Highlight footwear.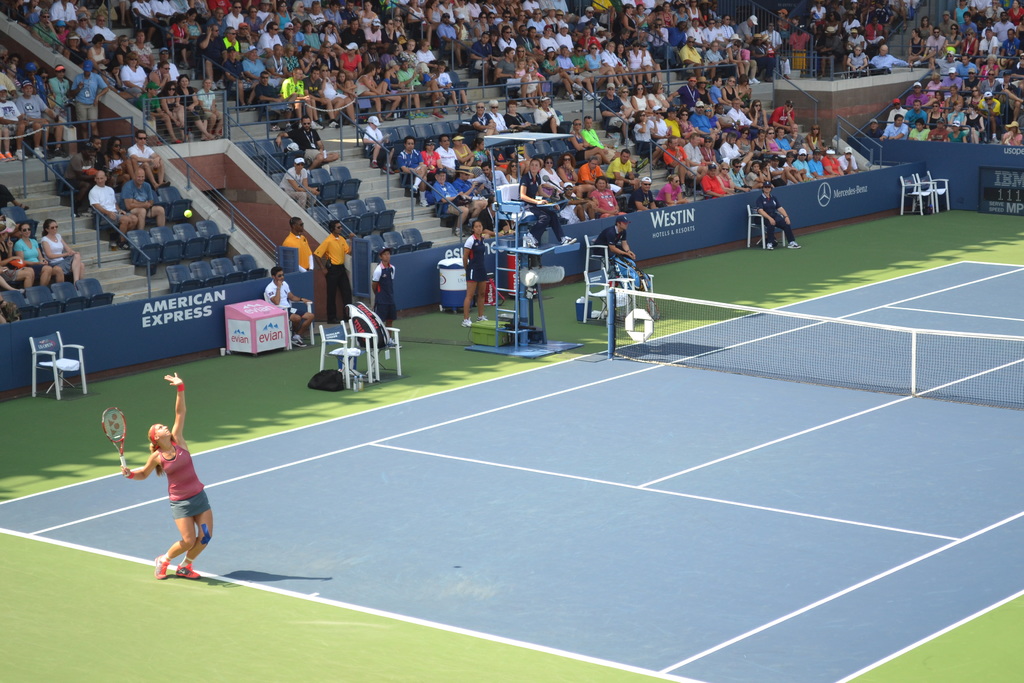
Highlighted region: x1=381 y1=163 x2=395 y2=175.
